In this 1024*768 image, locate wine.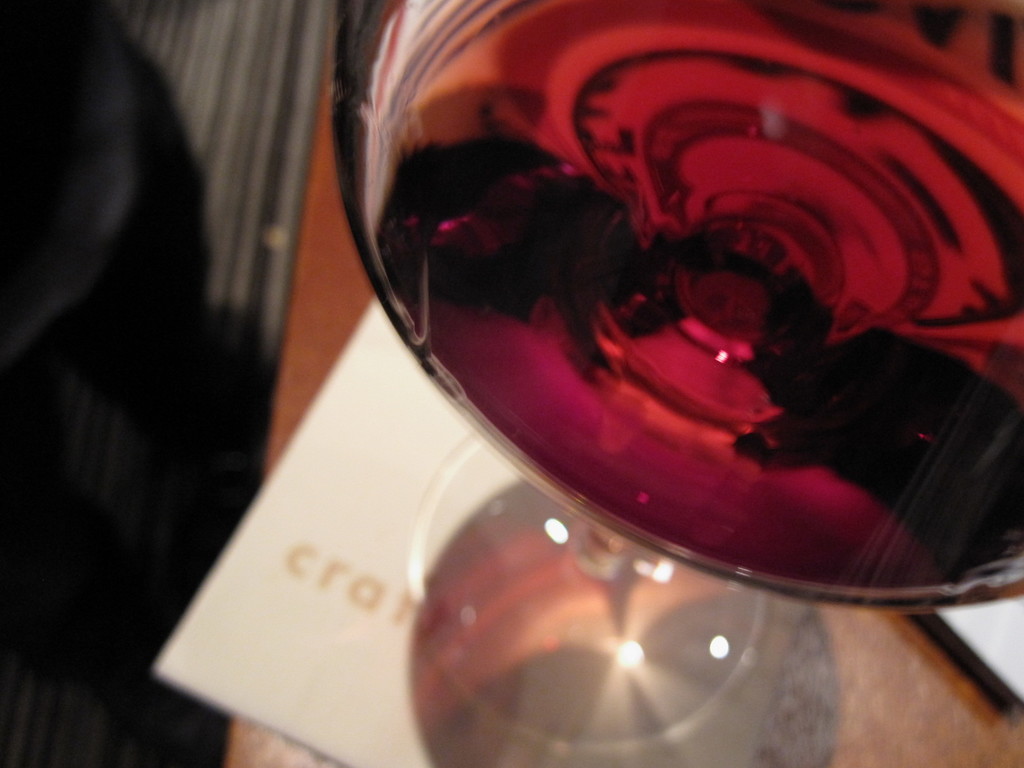
Bounding box: rect(367, 0, 1023, 604).
